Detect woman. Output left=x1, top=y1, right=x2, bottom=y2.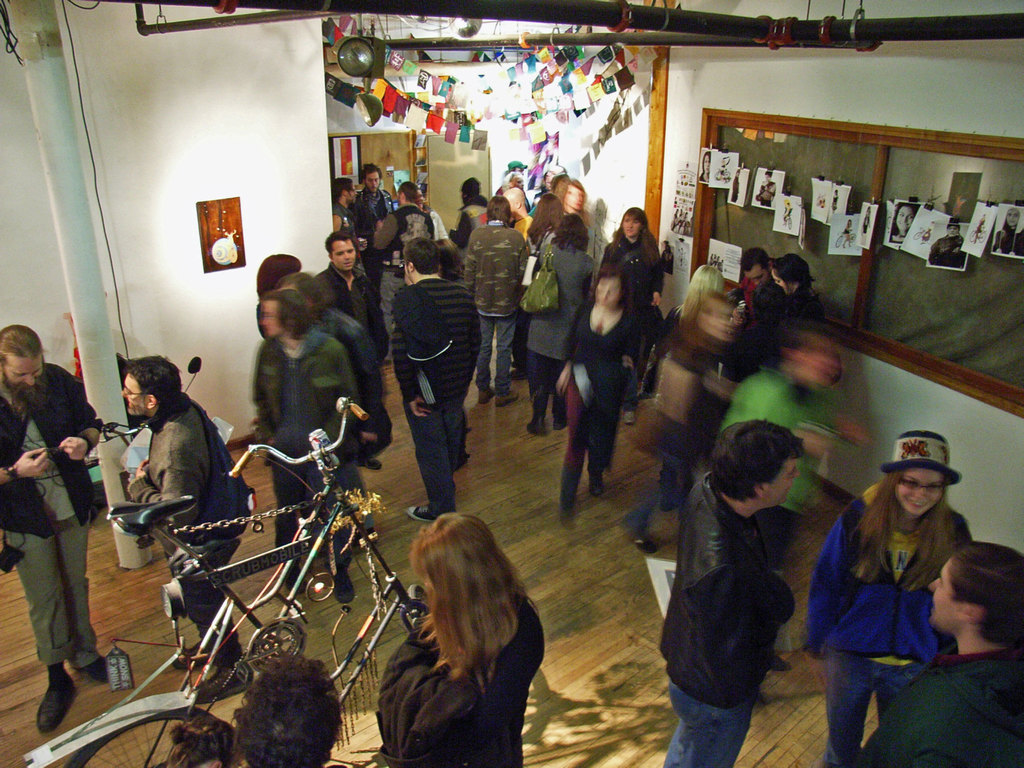
left=253, top=254, right=303, bottom=344.
